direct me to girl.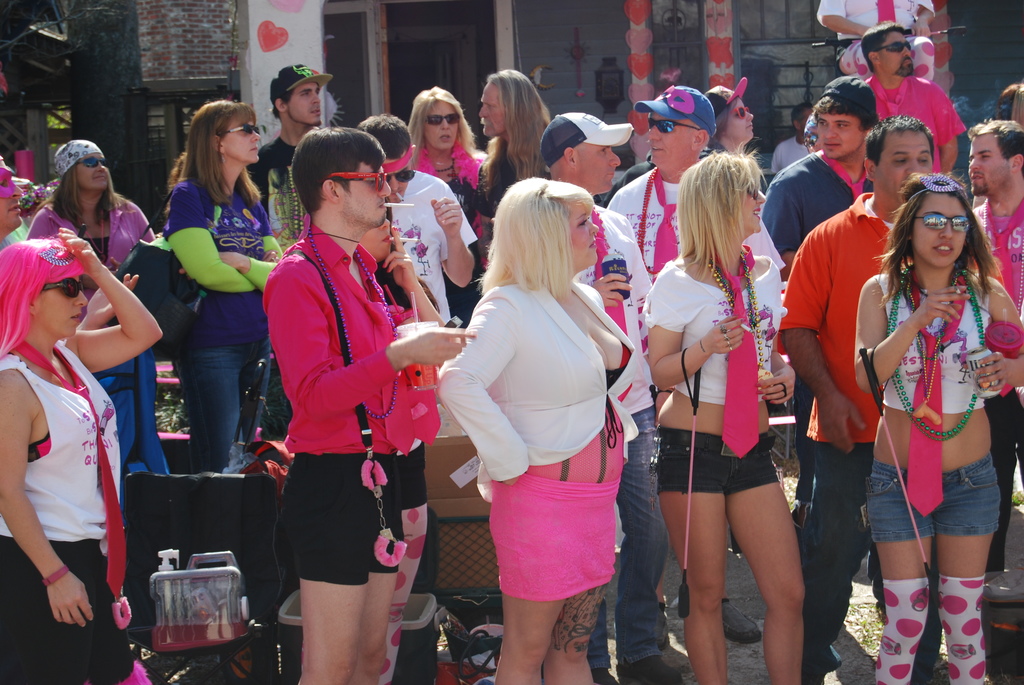
Direction: box=[851, 171, 1023, 684].
